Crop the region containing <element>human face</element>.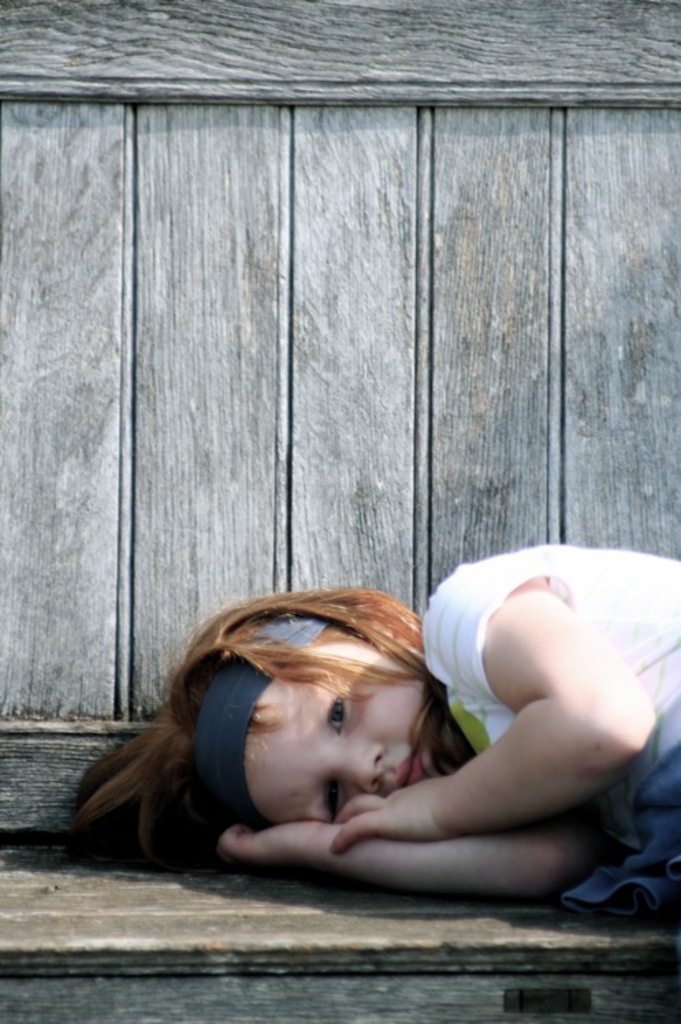
Crop region: locate(239, 637, 444, 826).
